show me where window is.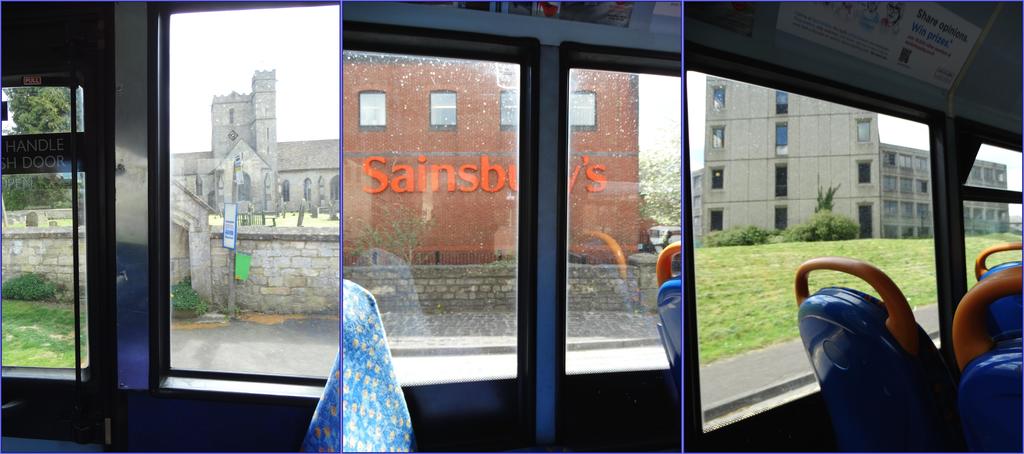
window is at (857, 159, 873, 185).
